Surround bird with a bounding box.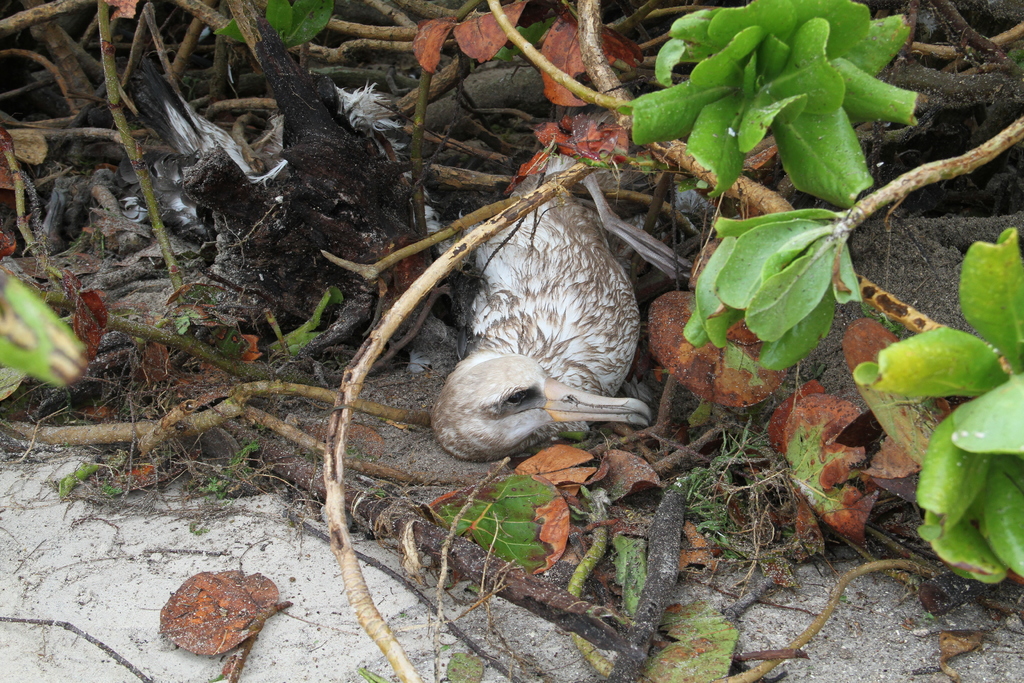
region(418, 199, 668, 486).
